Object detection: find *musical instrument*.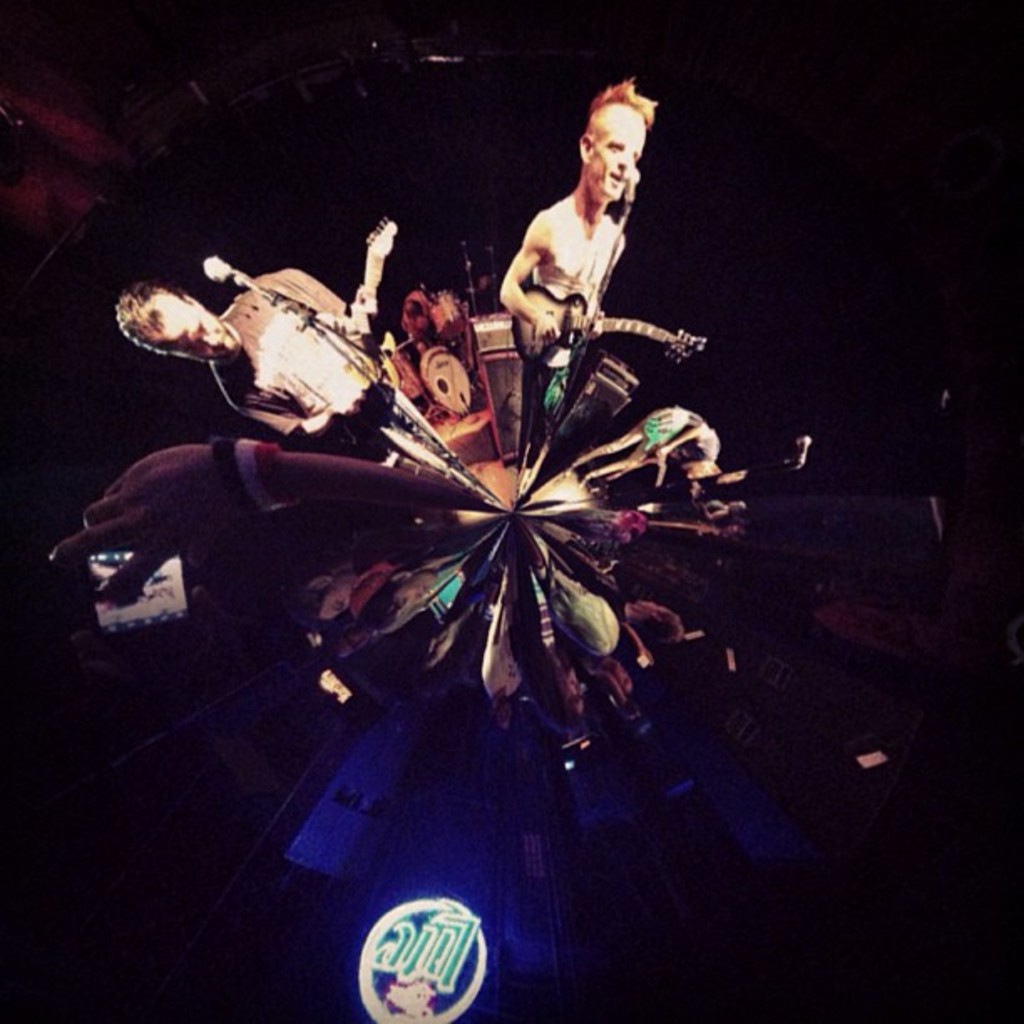
{"x1": 505, "y1": 276, "x2": 714, "y2": 370}.
